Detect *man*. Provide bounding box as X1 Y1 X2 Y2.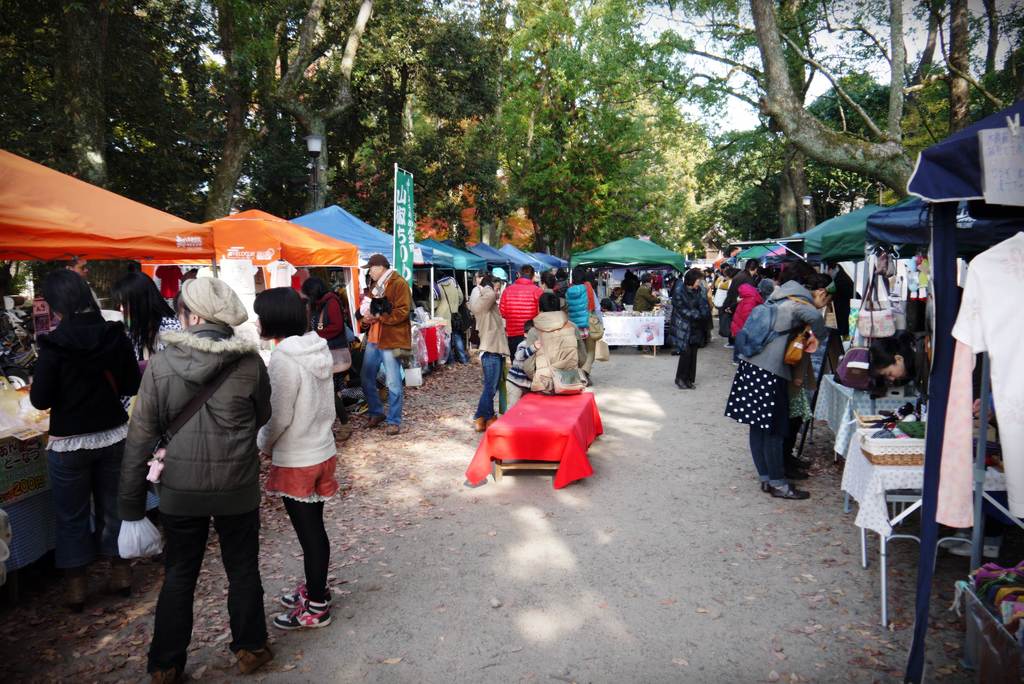
358 257 413 434.
